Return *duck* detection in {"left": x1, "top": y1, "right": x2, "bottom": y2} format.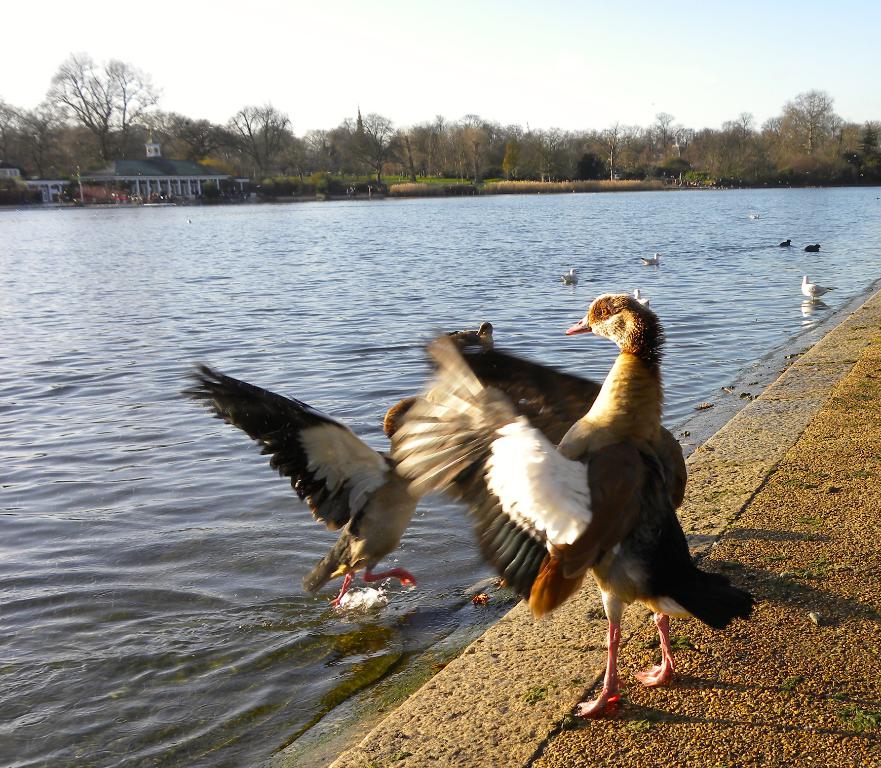
{"left": 780, "top": 239, "right": 793, "bottom": 250}.
